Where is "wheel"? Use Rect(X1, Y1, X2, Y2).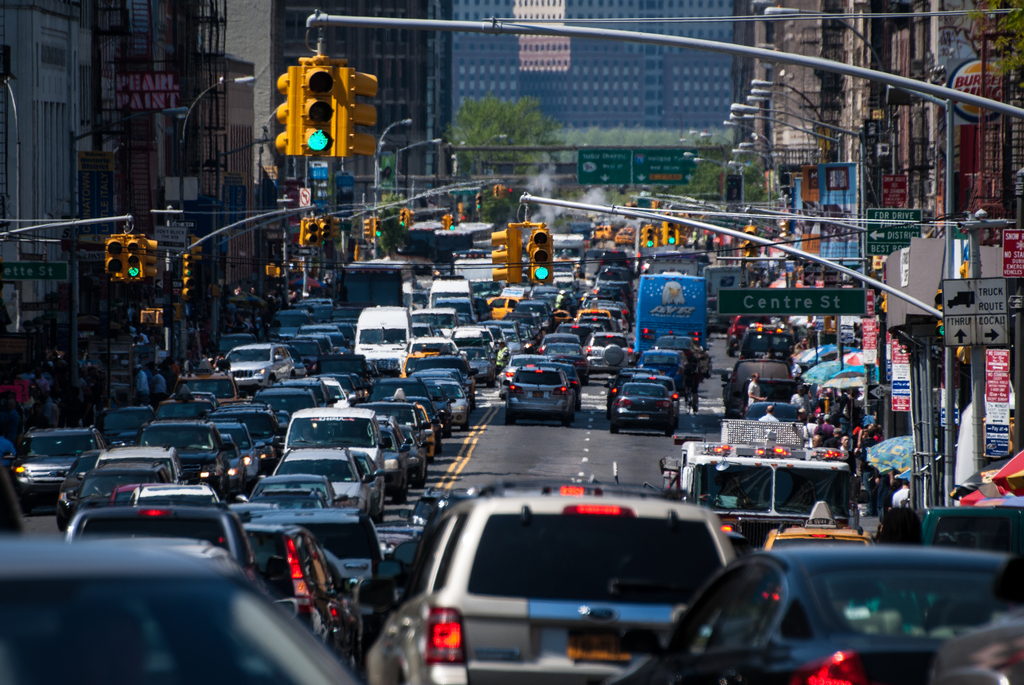
Rect(426, 455, 438, 462).
